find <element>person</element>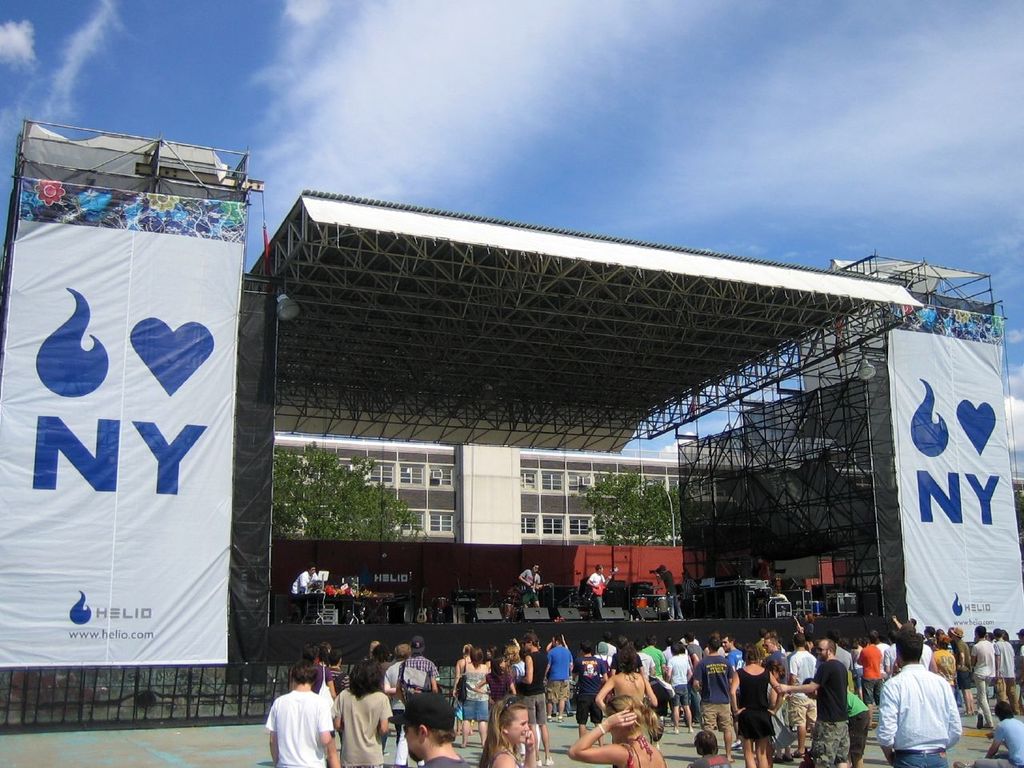
Rect(954, 700, 1023, 767)
